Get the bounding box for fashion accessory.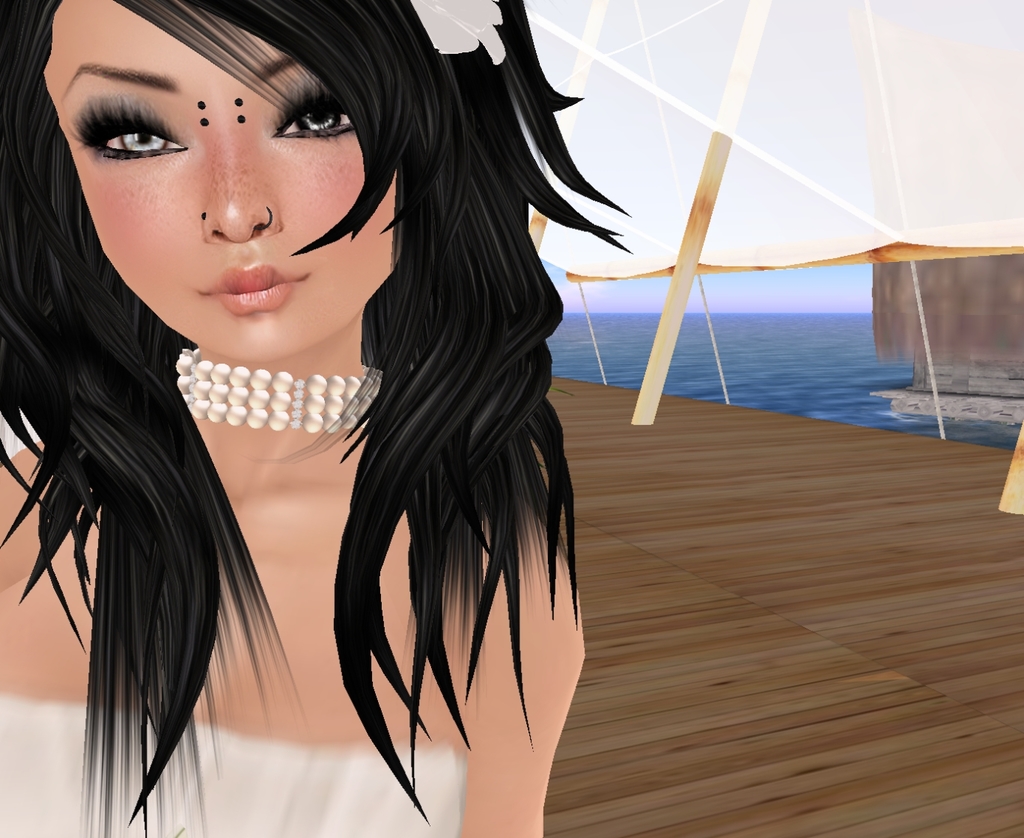
select_region(266, 207, 274, 230).
